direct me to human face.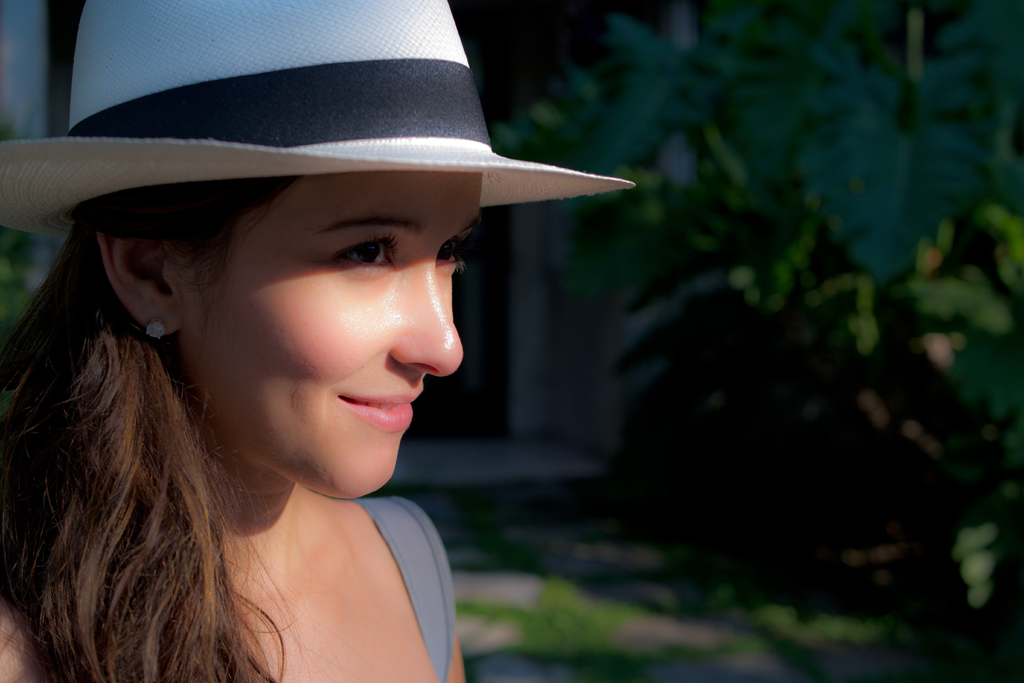
Direction: 190/173/481/497.
